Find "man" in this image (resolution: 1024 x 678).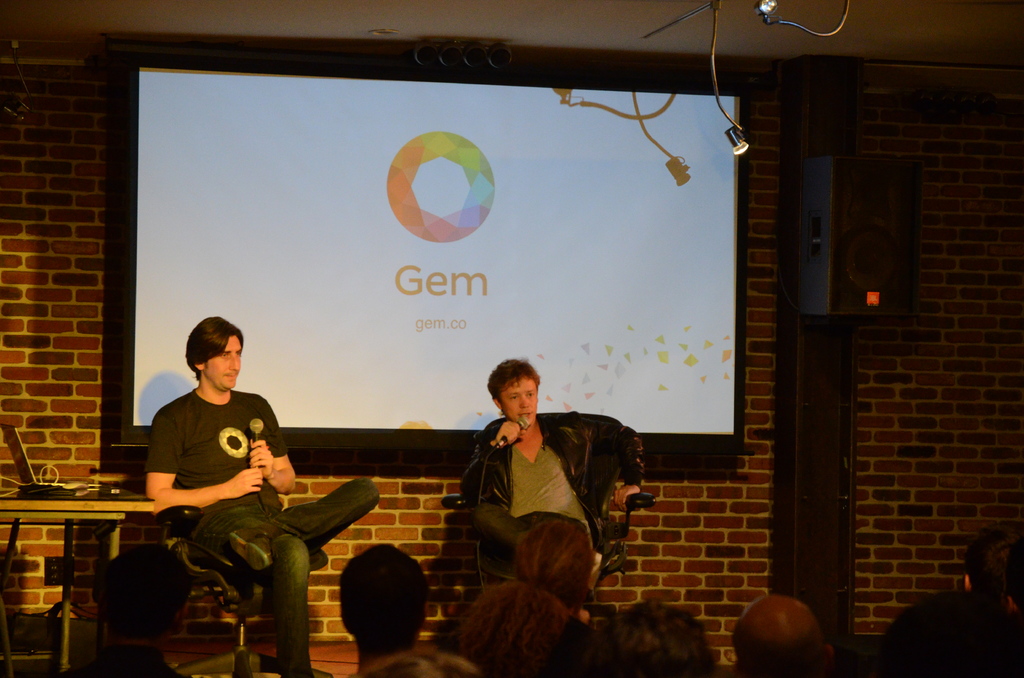
l=440, t=375, r=644, b=642.
